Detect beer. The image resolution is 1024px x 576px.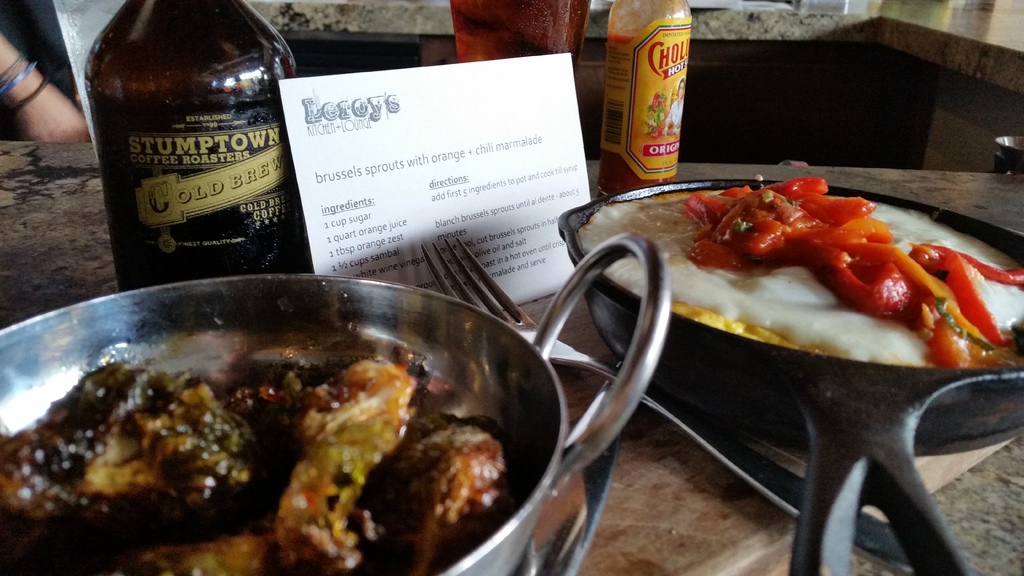
x1=449, y1=0, x2=591, y2=74.
